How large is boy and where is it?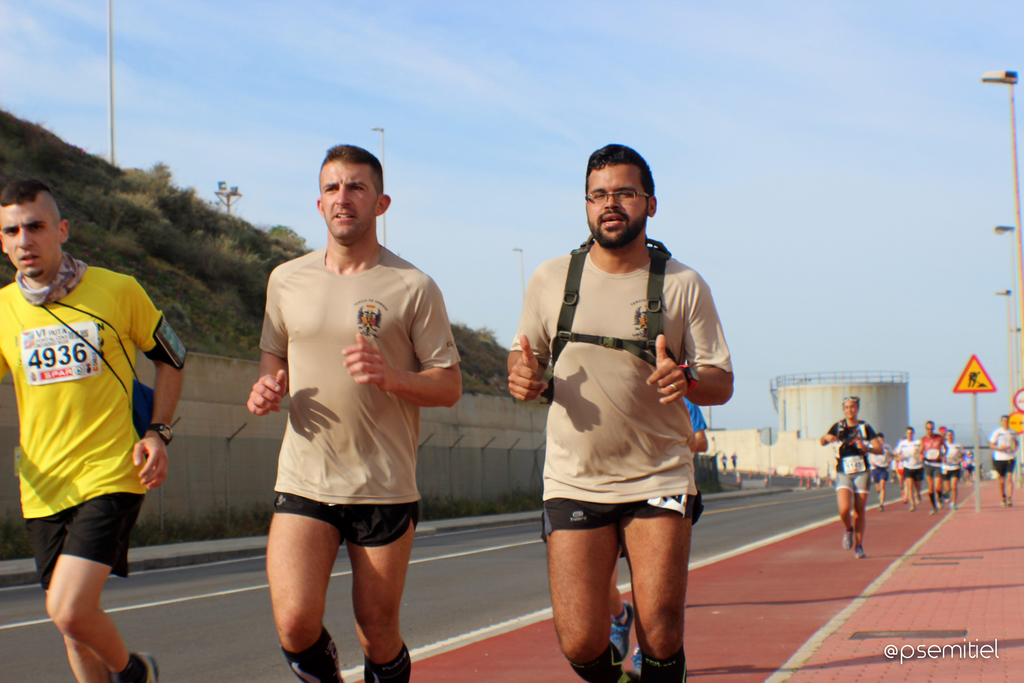
Bounding box: x1=0 y1=212 x2=195 y2=664.
